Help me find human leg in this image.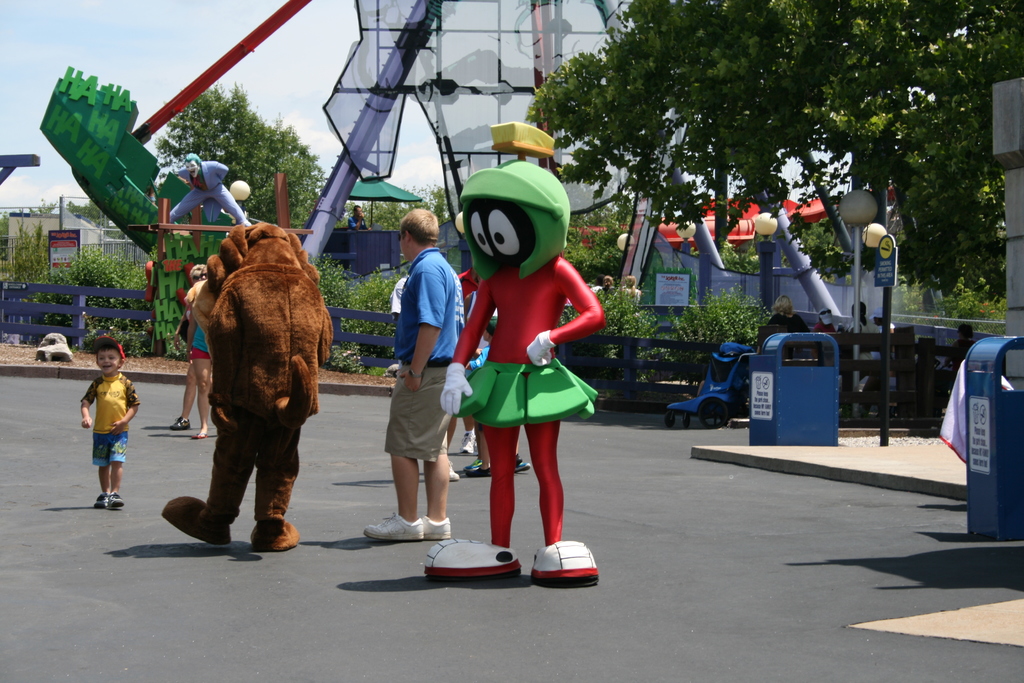
Found it: region(90, 468, 113, 511).
